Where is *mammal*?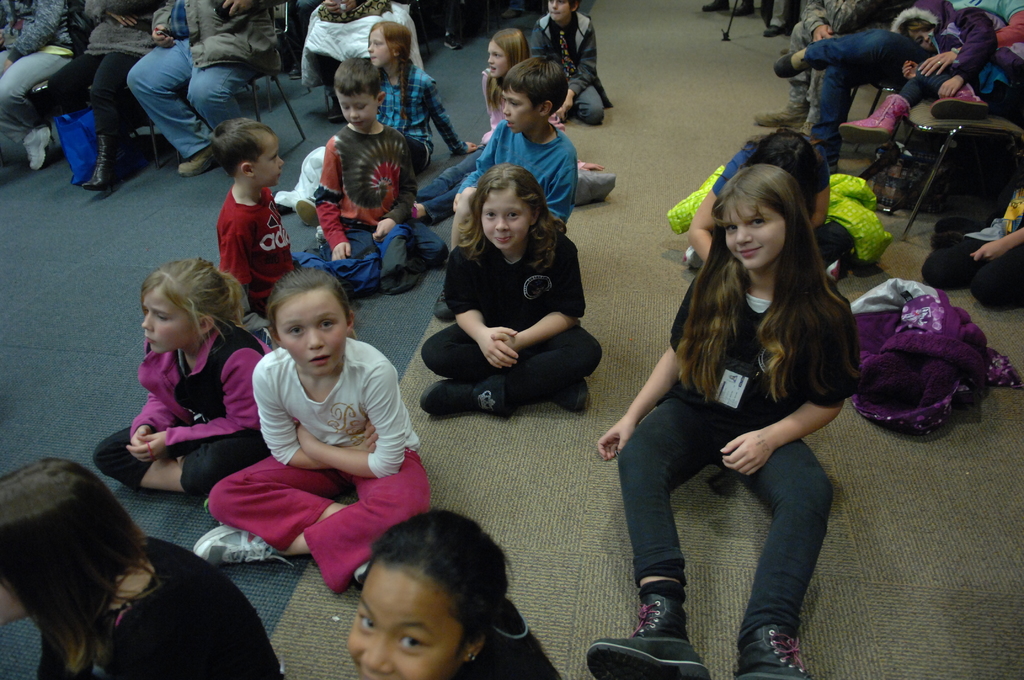
(683, 124, 851, 284).
